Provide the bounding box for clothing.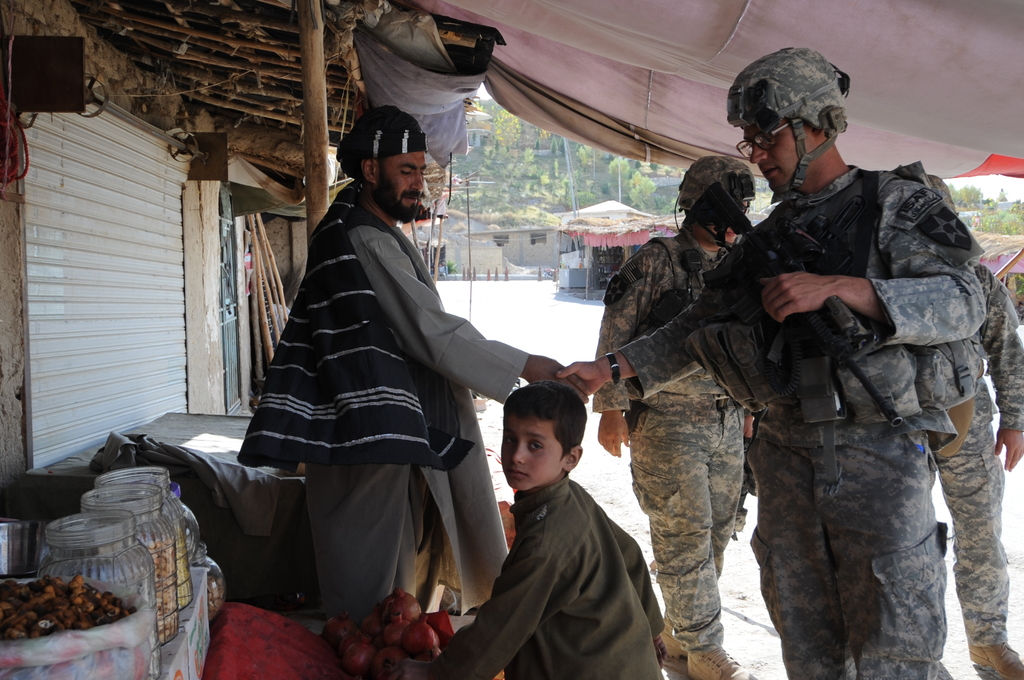
bbox=(620, 161, 987, 679).
